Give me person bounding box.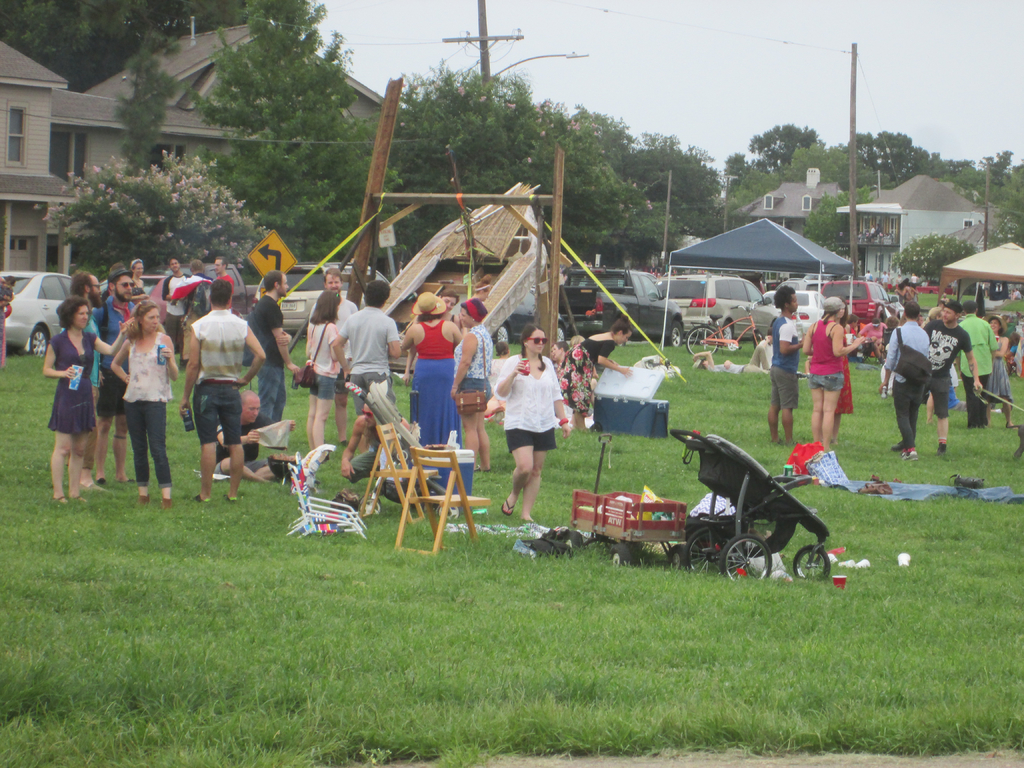
[243,269,305,422].
